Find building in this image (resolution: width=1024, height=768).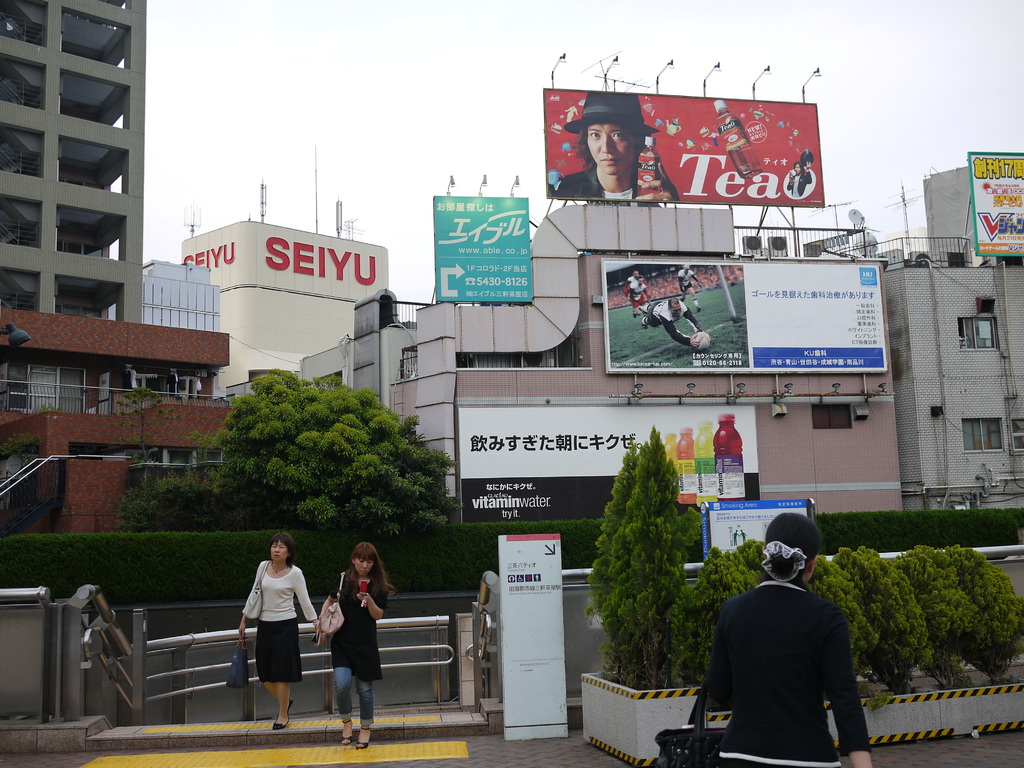
[0,0,236,541].
